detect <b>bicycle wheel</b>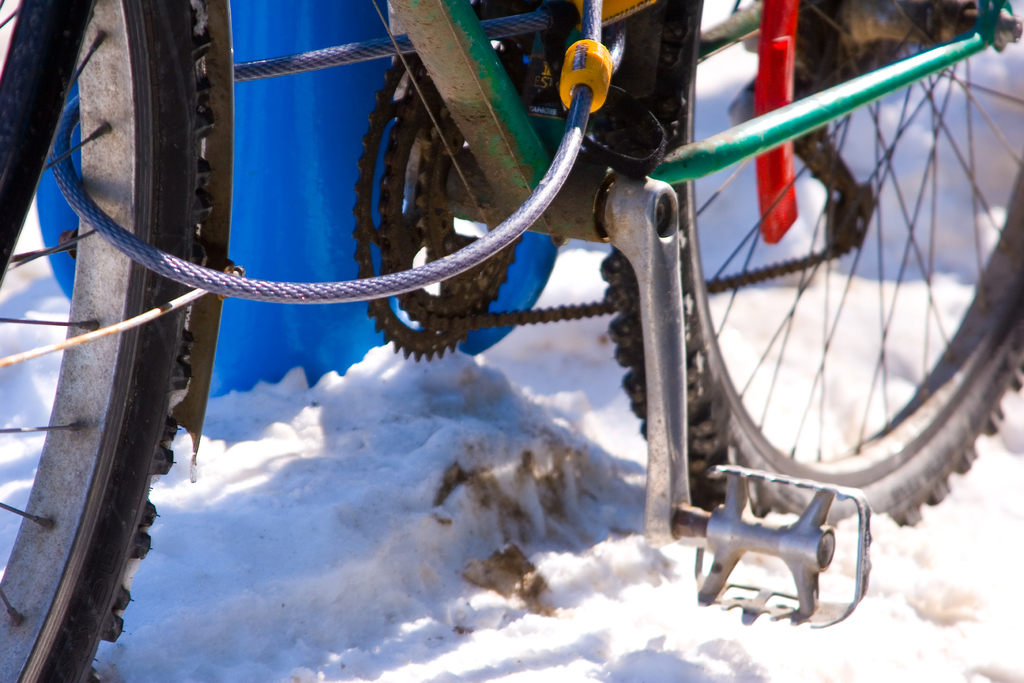
x1=598, y1=0, x2=1023, y2=529
